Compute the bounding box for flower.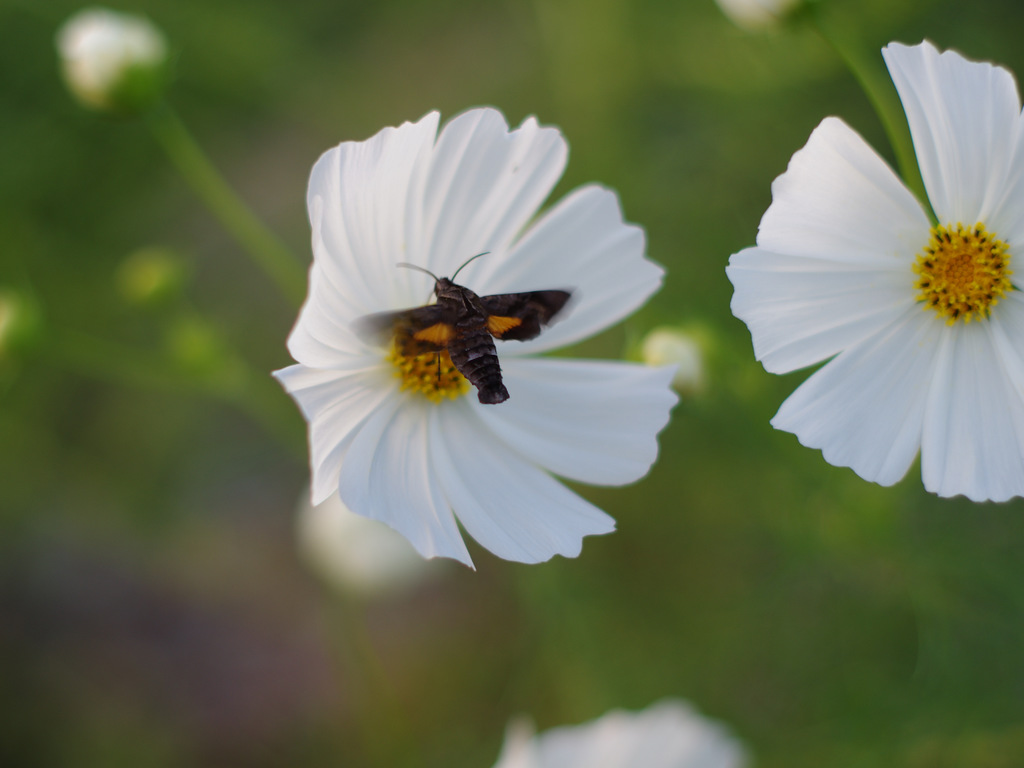
l=717, t=29, r=1023, b=550.
